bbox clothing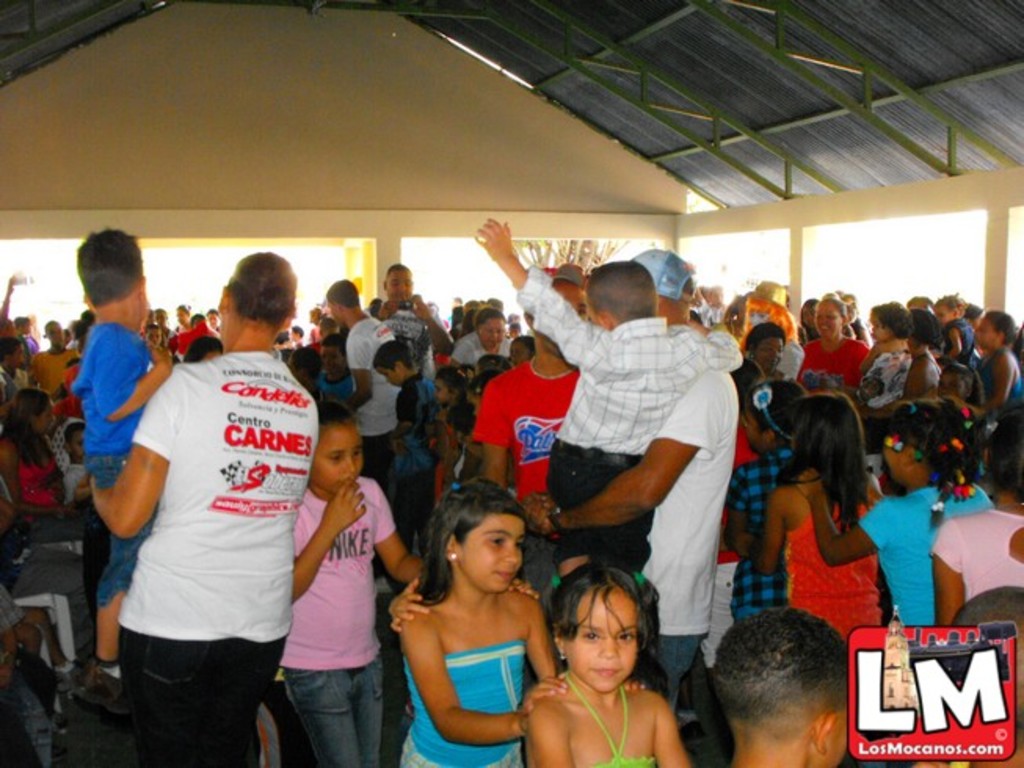
bbox(862, 345, 916, 398)
